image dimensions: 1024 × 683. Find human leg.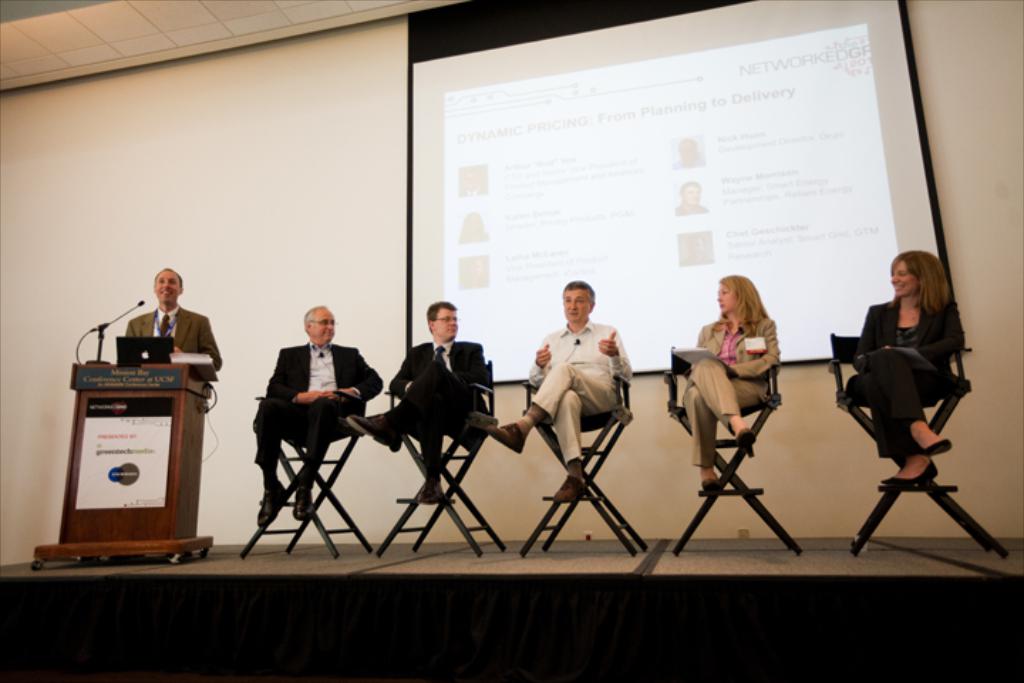
crop(686, 376, 765, 488).
